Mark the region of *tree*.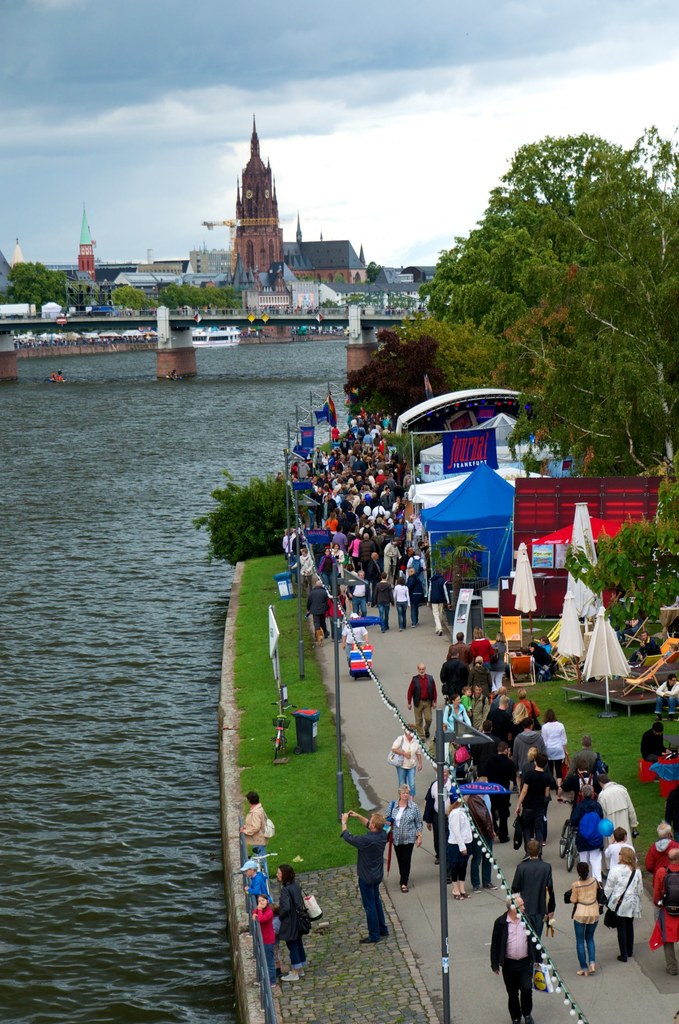
Region: x1=112 y1=286 x2=151 y2=312.
